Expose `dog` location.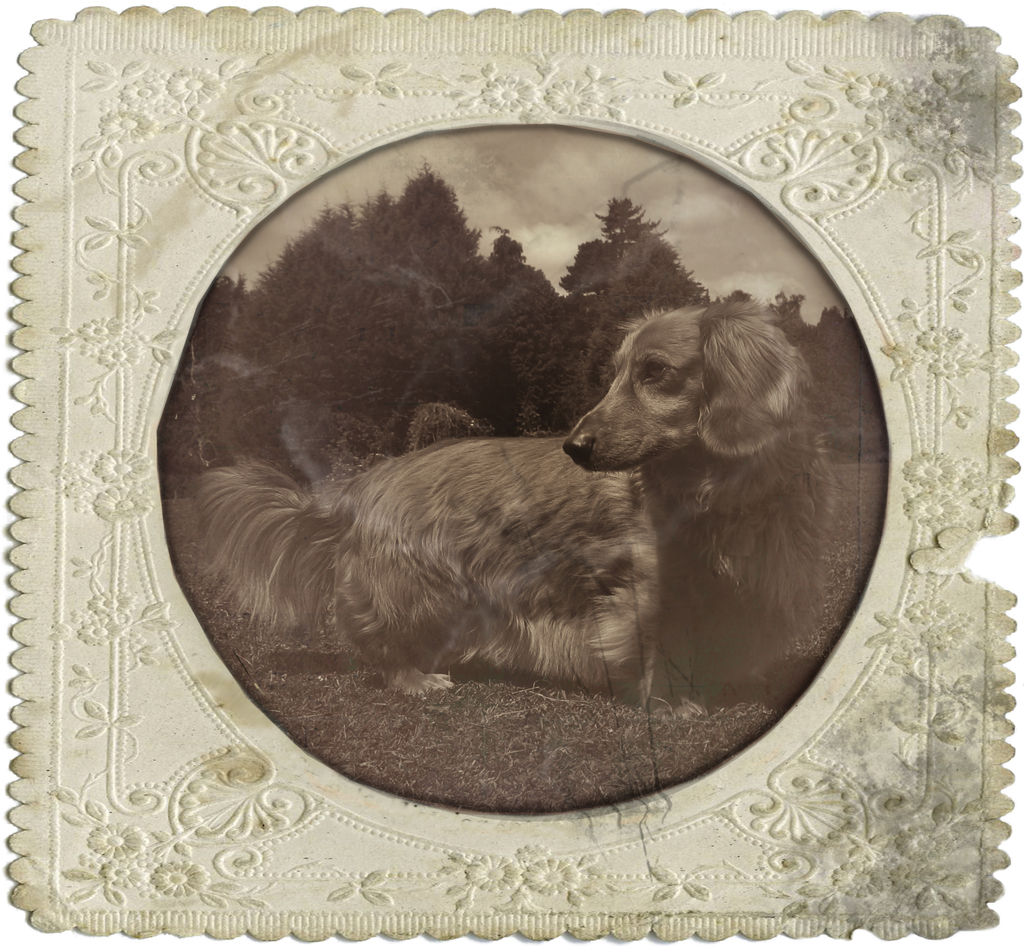
Exposed at crop(191, 298, 838, 723).
